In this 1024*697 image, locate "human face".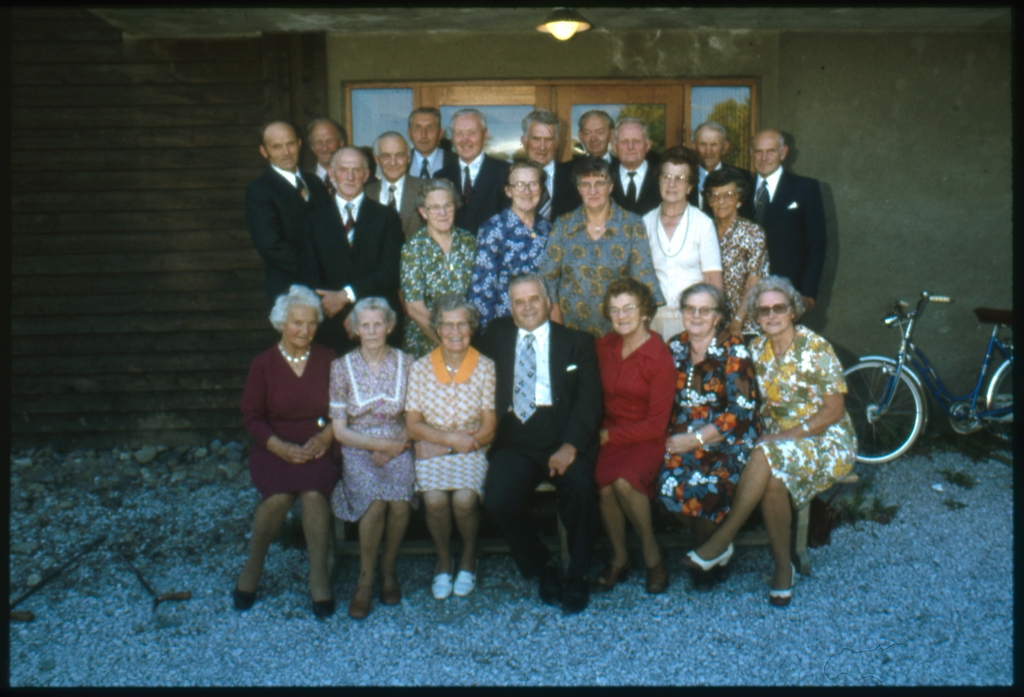
Bounding box: [left=610, top=291, right=644, bottom=336].
